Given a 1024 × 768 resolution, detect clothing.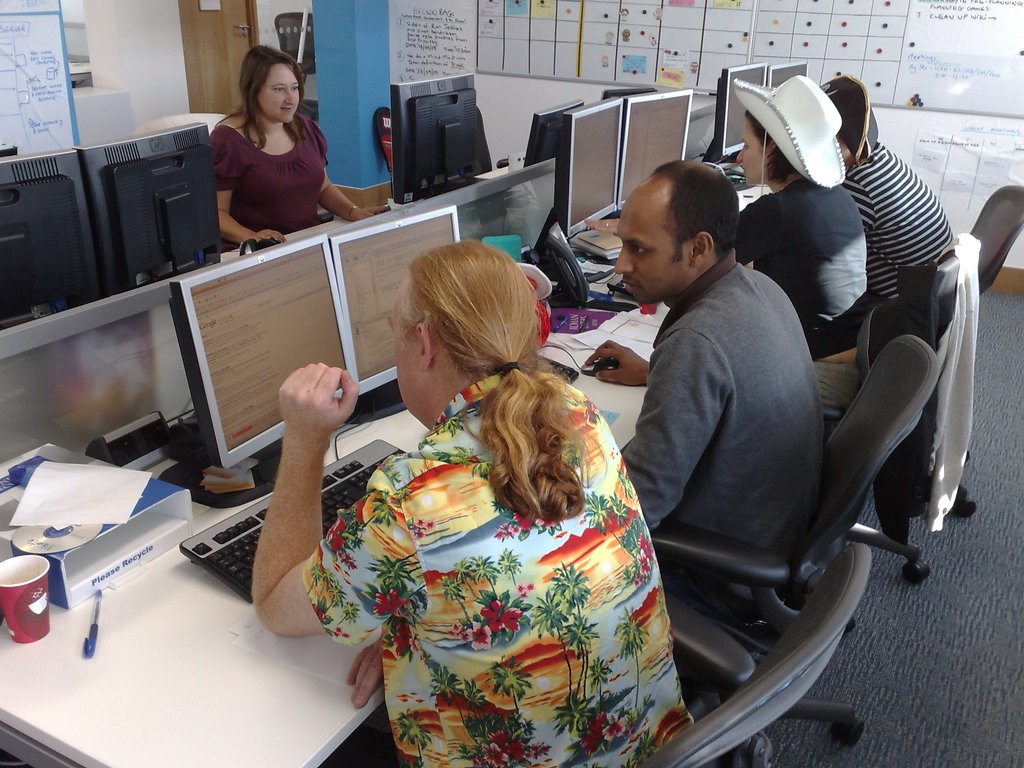
left=847, top=151, right=964, bottom=331.
